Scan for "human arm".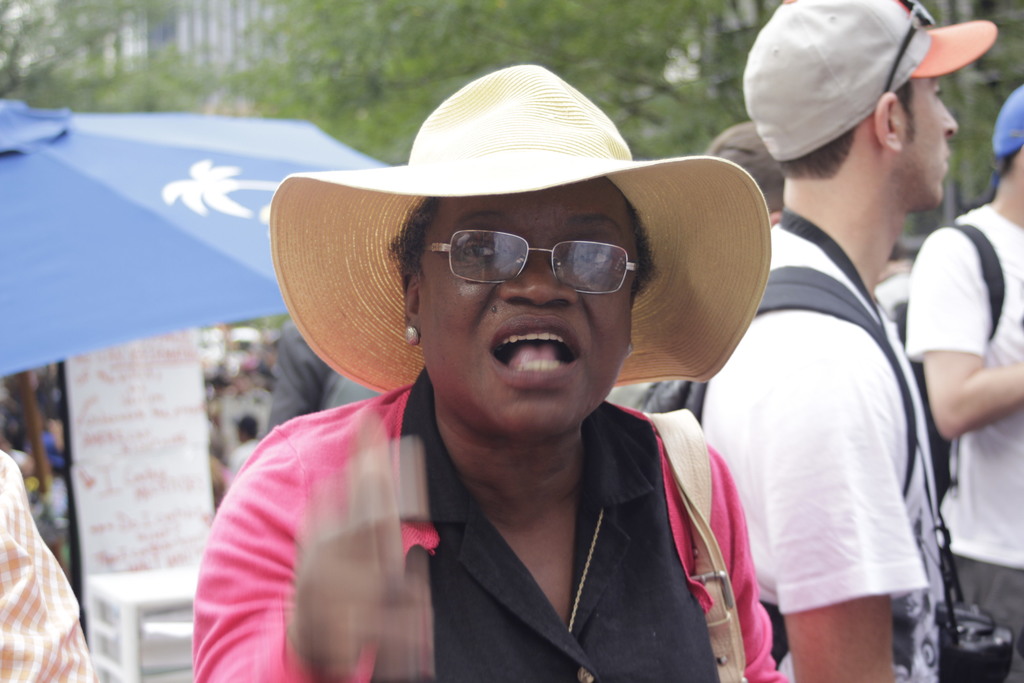
Scan result: (707,443,785,682).
